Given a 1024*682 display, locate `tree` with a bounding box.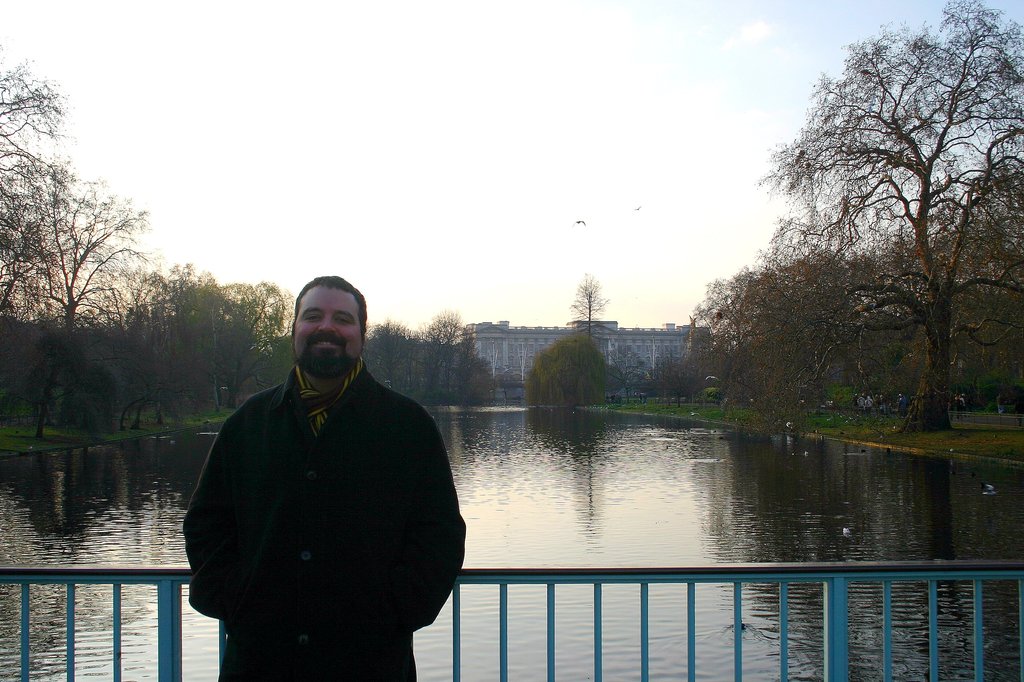
Located: {"x1": 766, "y1": 28, "x2": 998, "y2": 484}.
